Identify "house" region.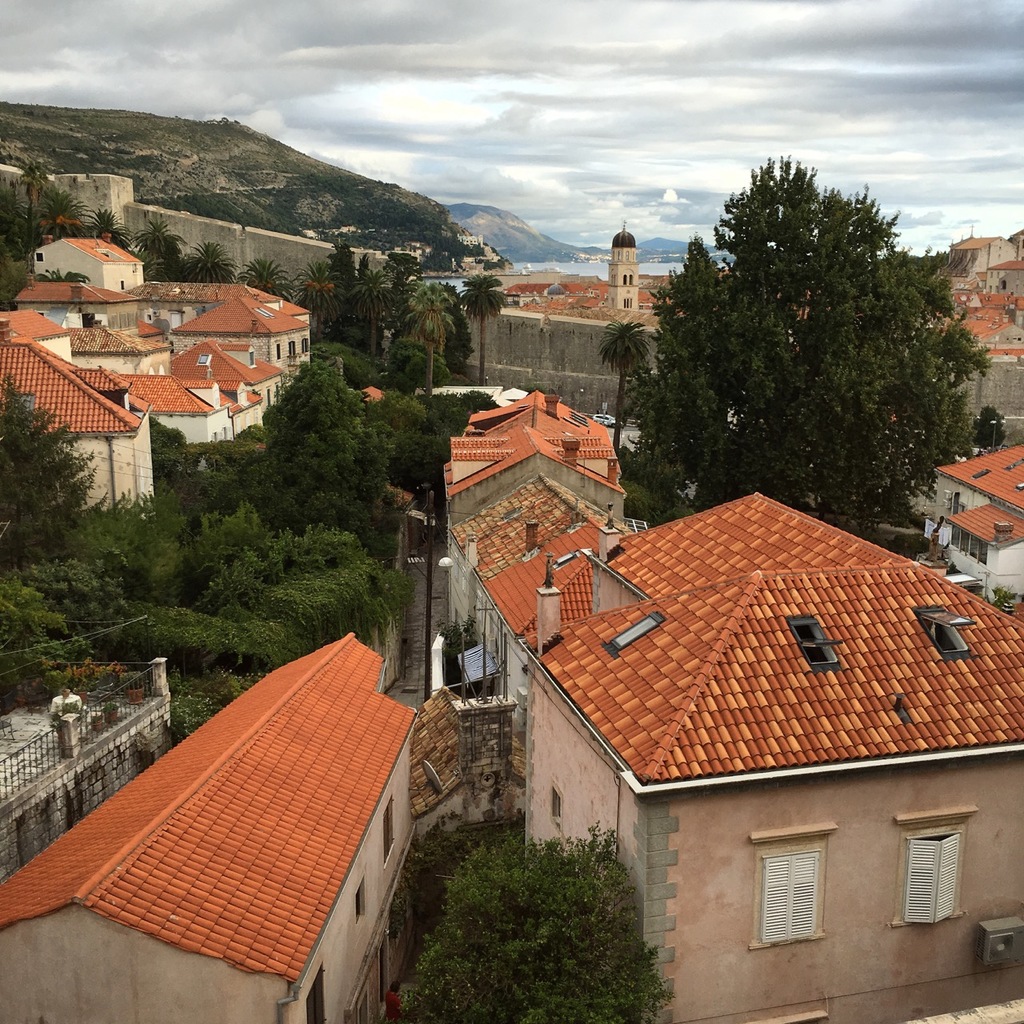
Region: bbox(919, 232, 1023, 366).
